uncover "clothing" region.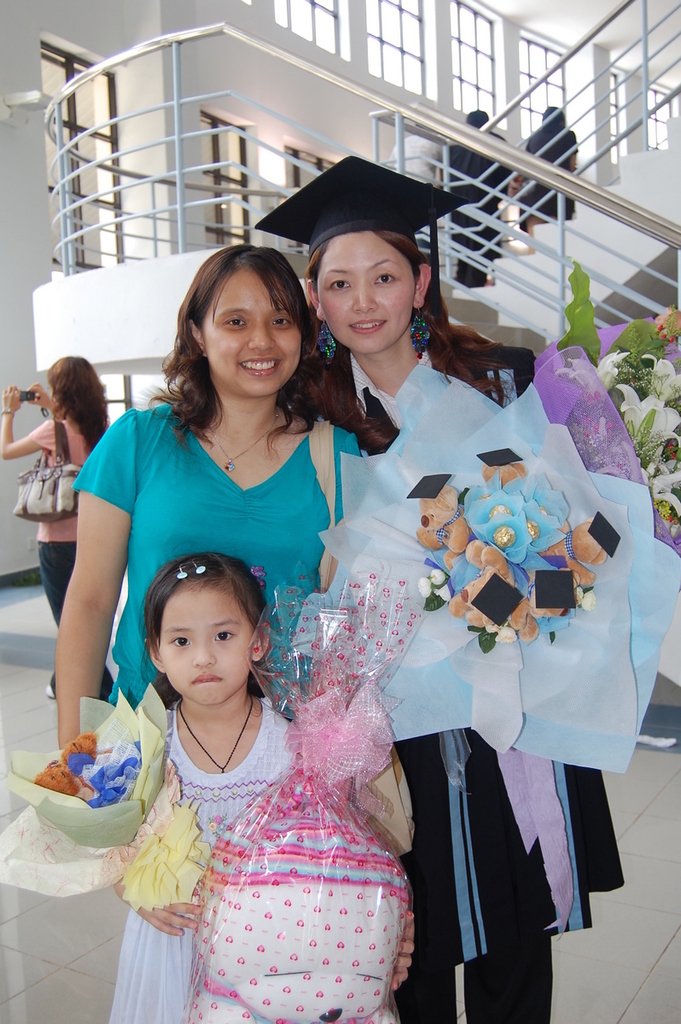
Uncovered: (515, 118, 578, 224).
